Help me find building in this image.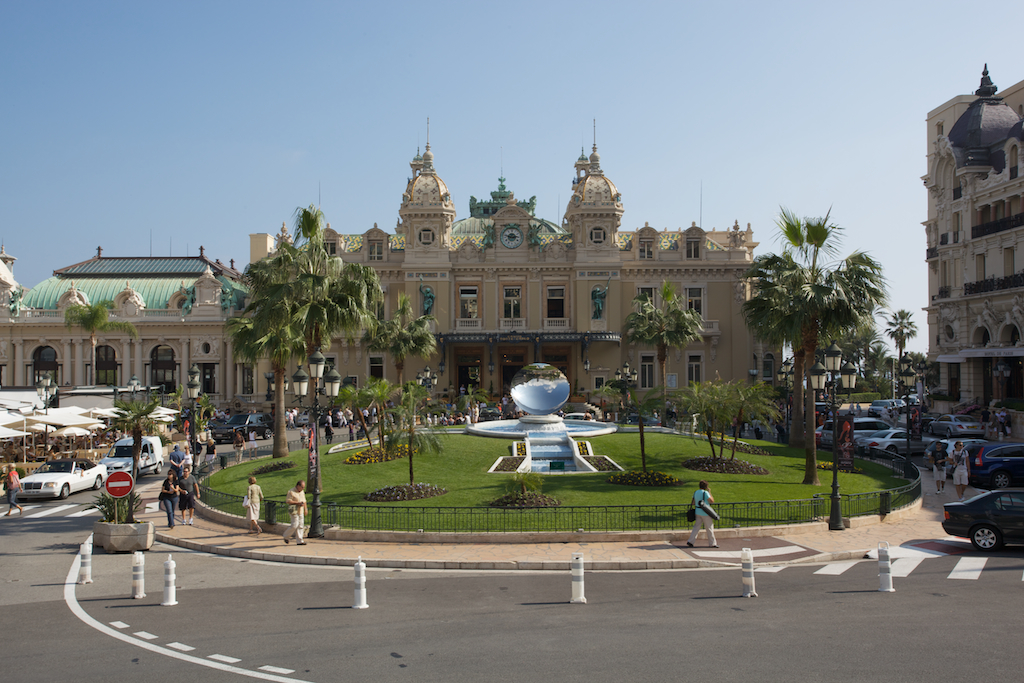
Found it: left=920, top=64, right=1023, bottom=443.
